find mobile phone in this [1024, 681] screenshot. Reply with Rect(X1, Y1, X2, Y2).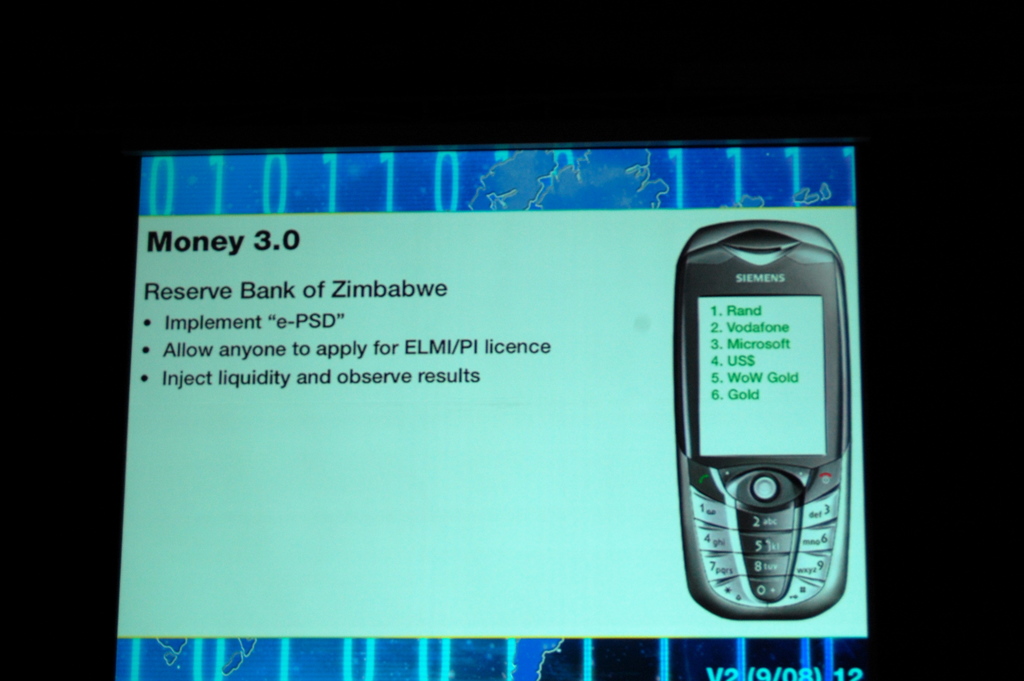
Rect(670, 215, 847, 623).
